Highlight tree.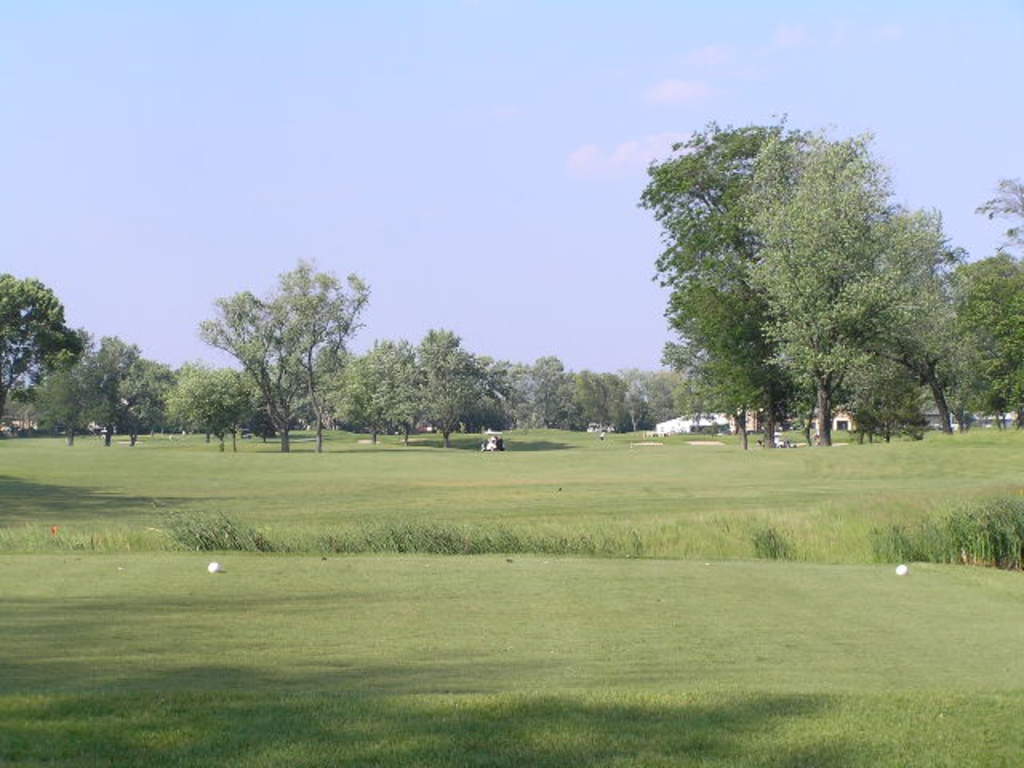
Highlighted region: 974:162:1022:245.
